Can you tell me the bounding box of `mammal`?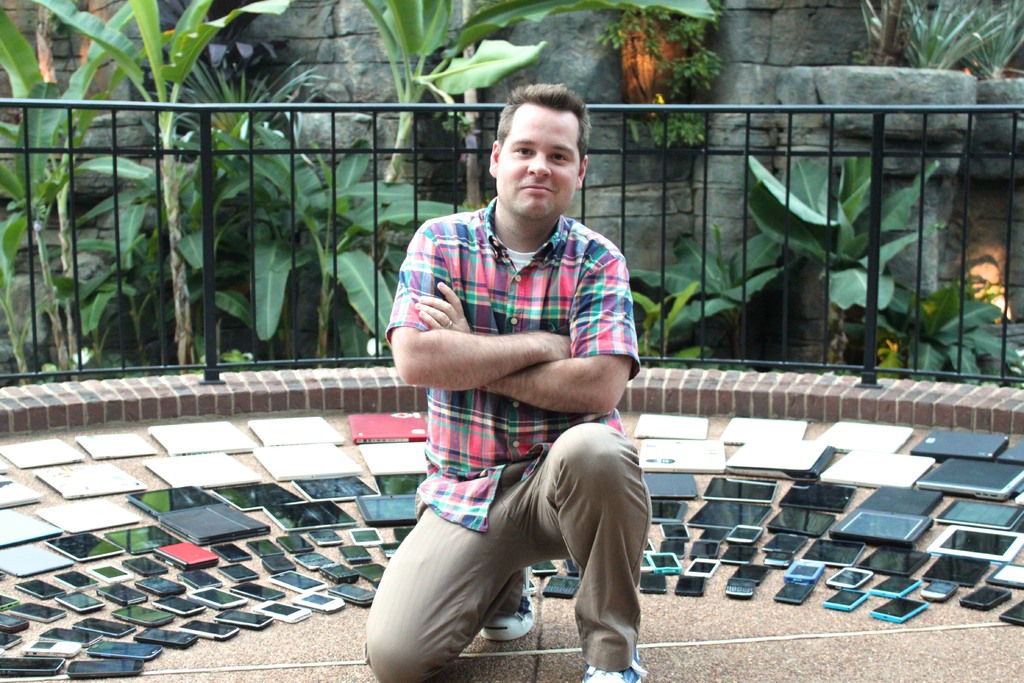
{"x1": 361, "y1": 181, "x2": 671, "y2": 655}.
